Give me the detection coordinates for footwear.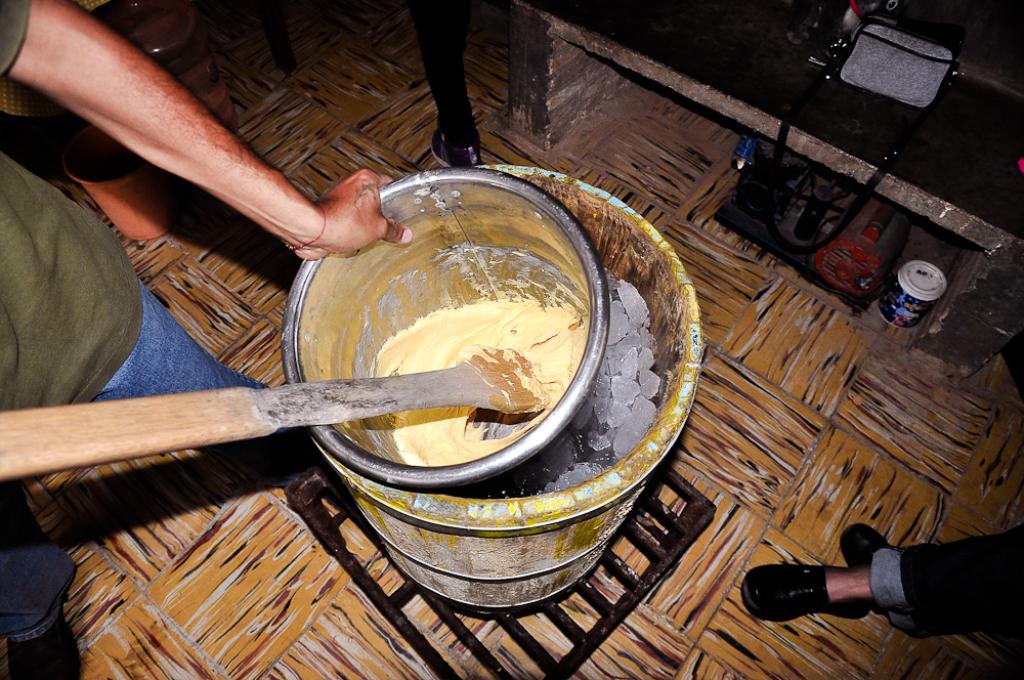
select_region(834, 520, 892, 617).
